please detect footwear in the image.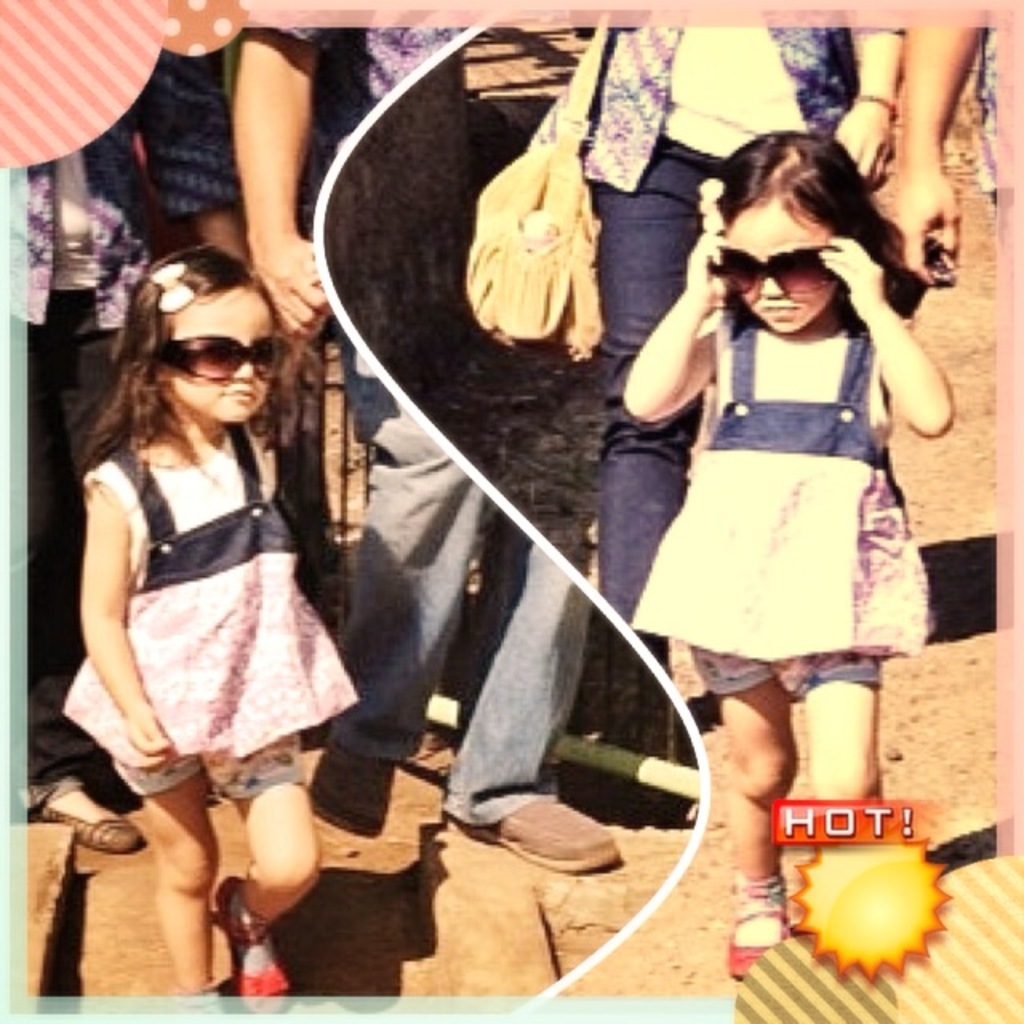
detection(221, 877, 290, 1016).
